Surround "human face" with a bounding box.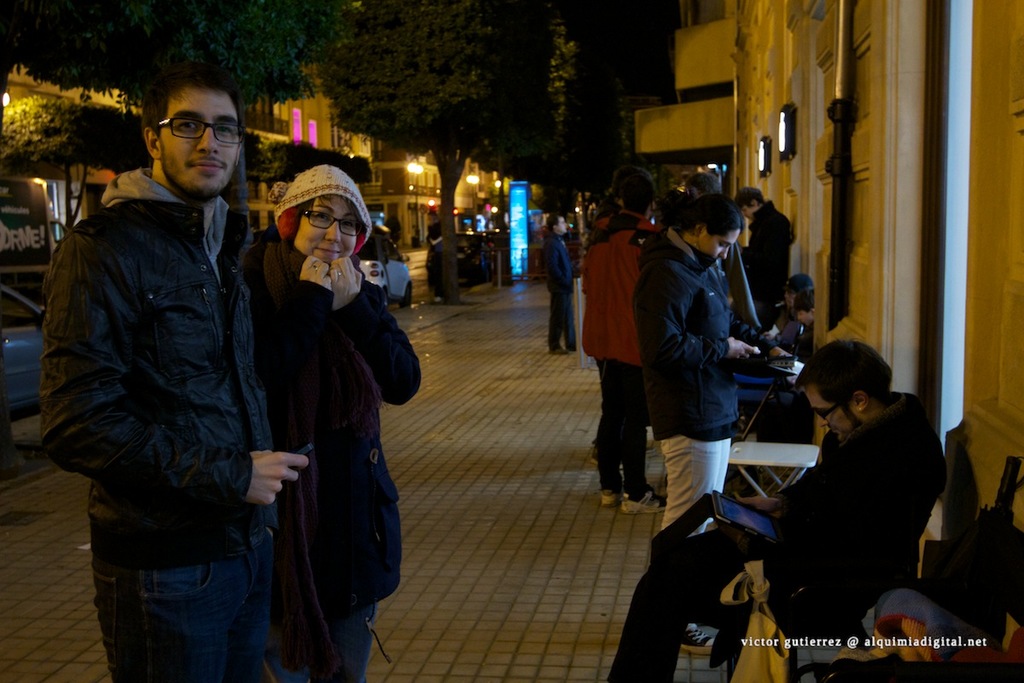
(left=556, top=215, right=570, bottom=234).
